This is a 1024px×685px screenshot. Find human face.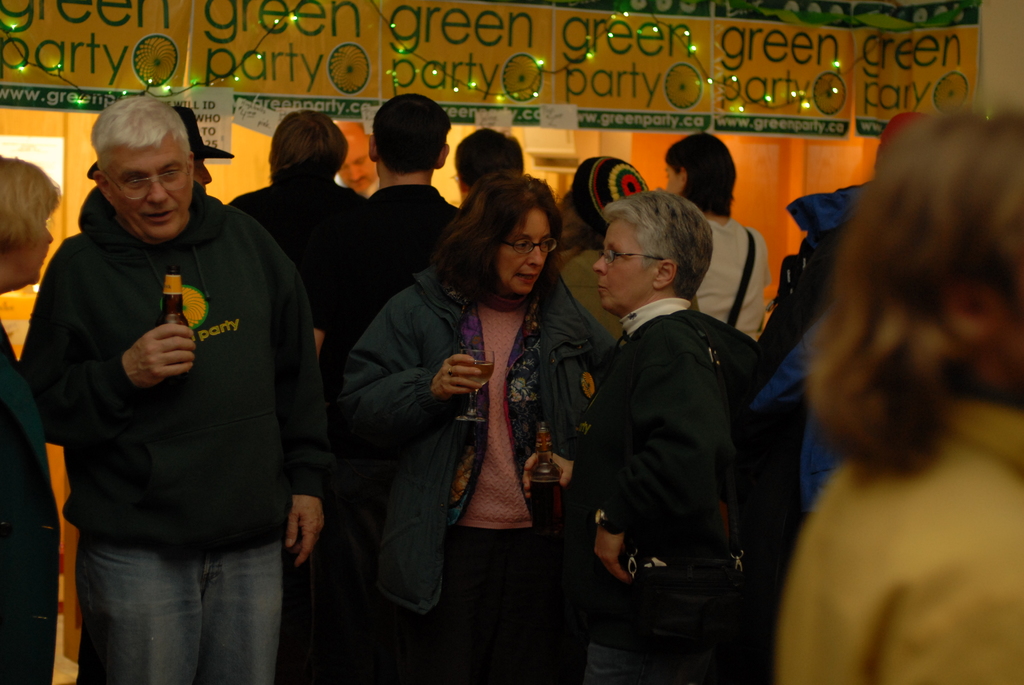
Bounding box: 6, 190, 55, 287.
